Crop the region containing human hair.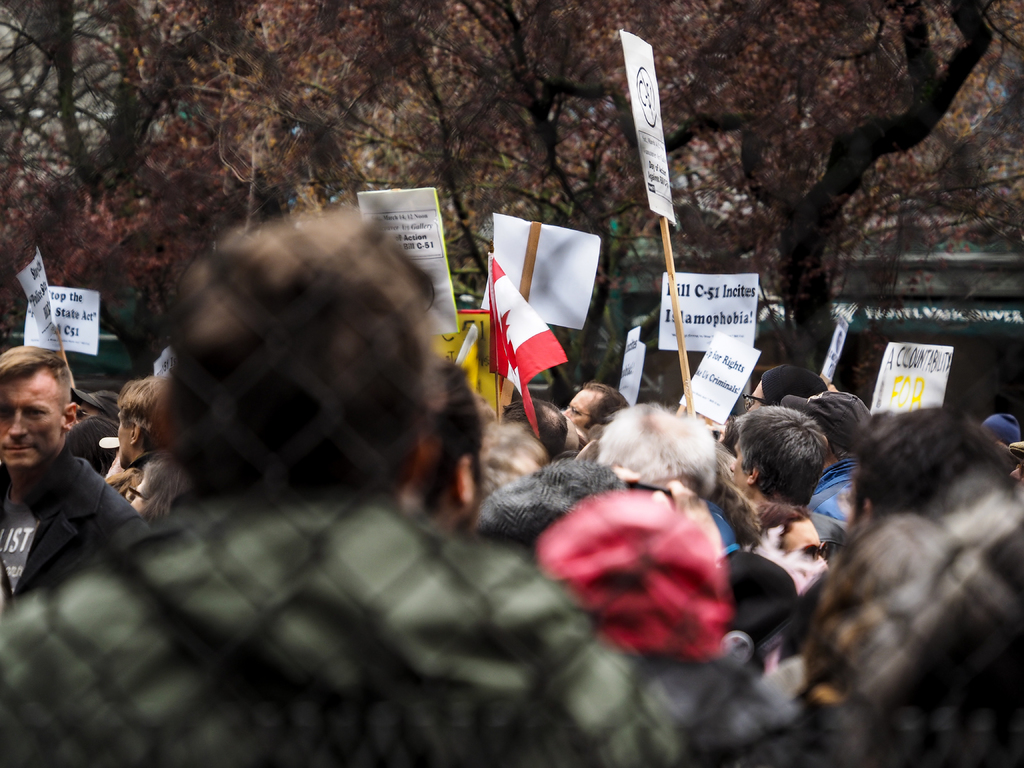
Crop region: bbox=[0, 346, 70, 415].
